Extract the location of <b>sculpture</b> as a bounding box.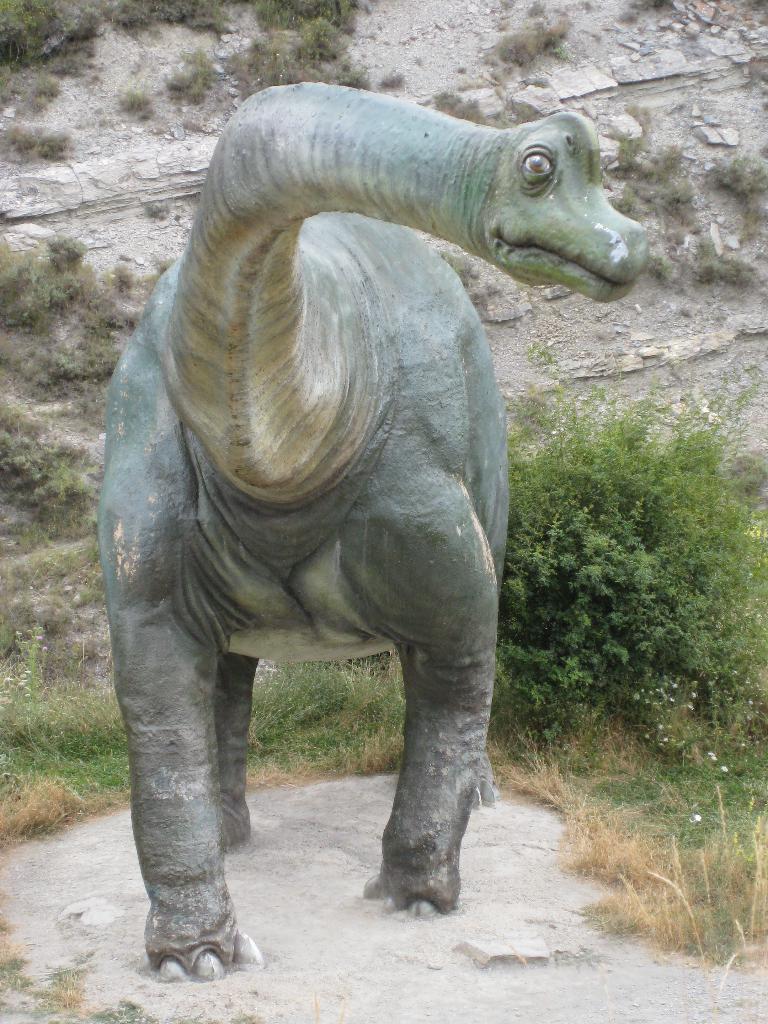
bbox=[76, 80, 662, 998].
